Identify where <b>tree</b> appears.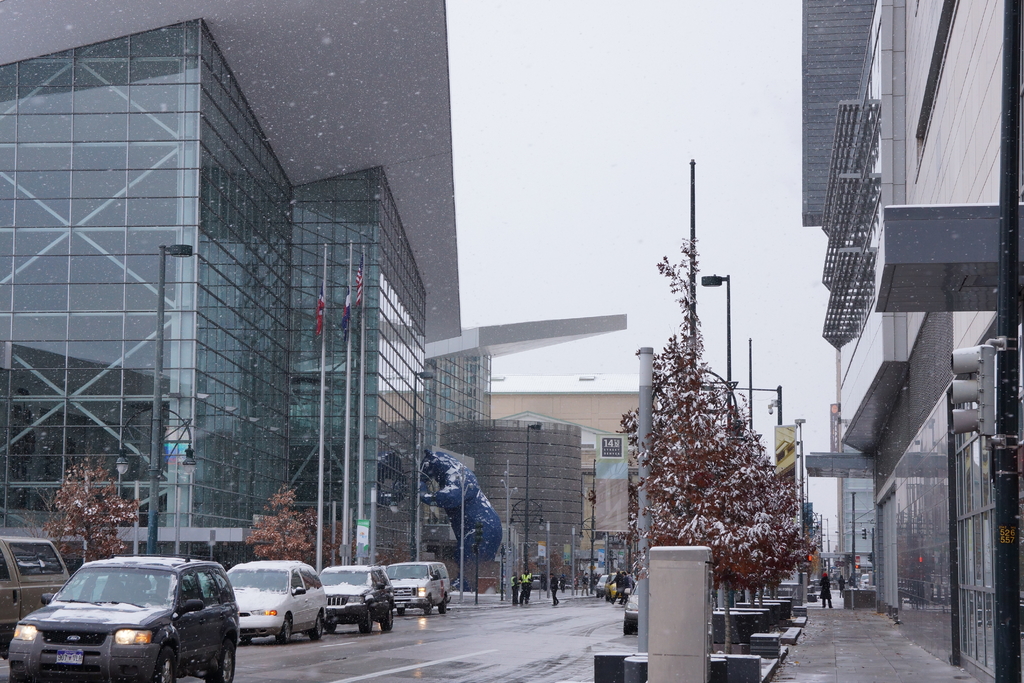
Appears at region(316, 509, 358, 572).
